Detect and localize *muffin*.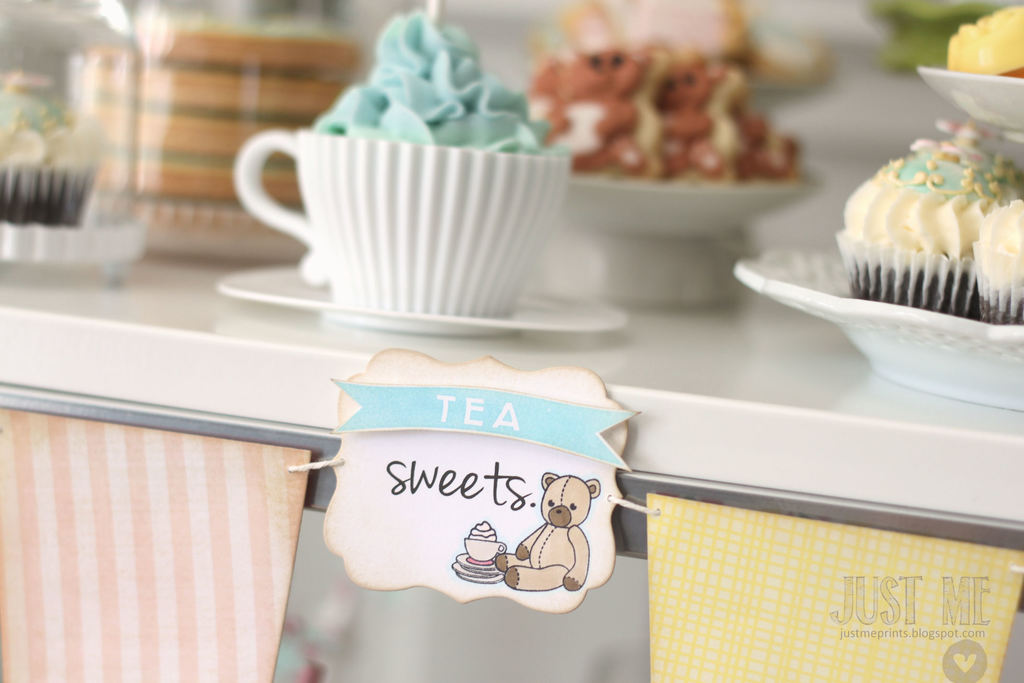
Localized at <box>833,124,1023,317</box>.
